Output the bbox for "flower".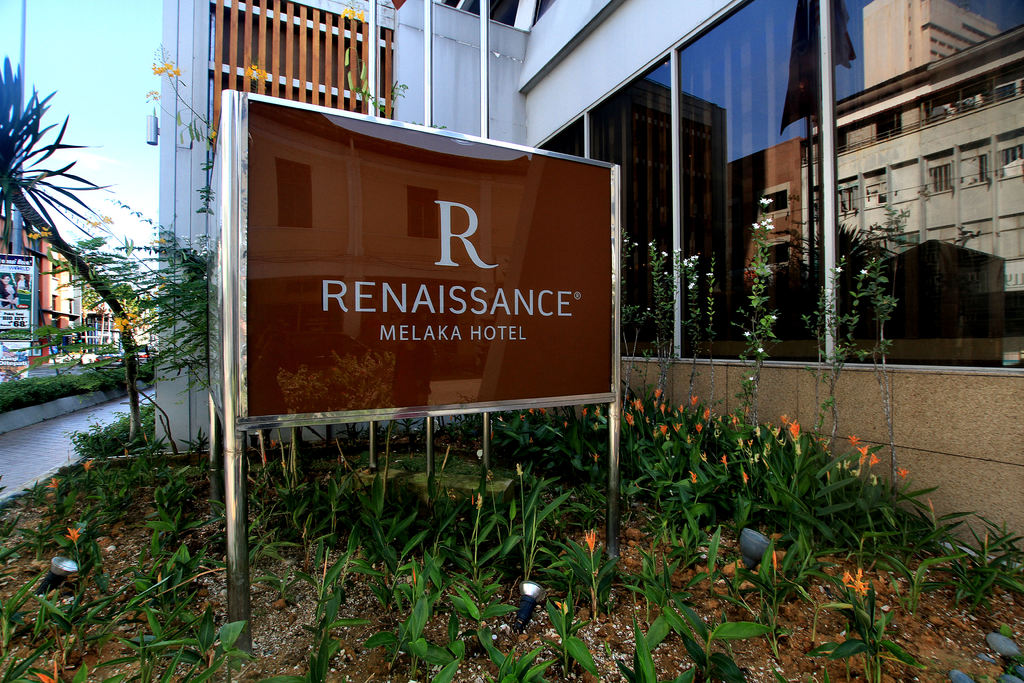
{"x1": 751, "y1": 222, "x2": 760, "y2": 229}.
